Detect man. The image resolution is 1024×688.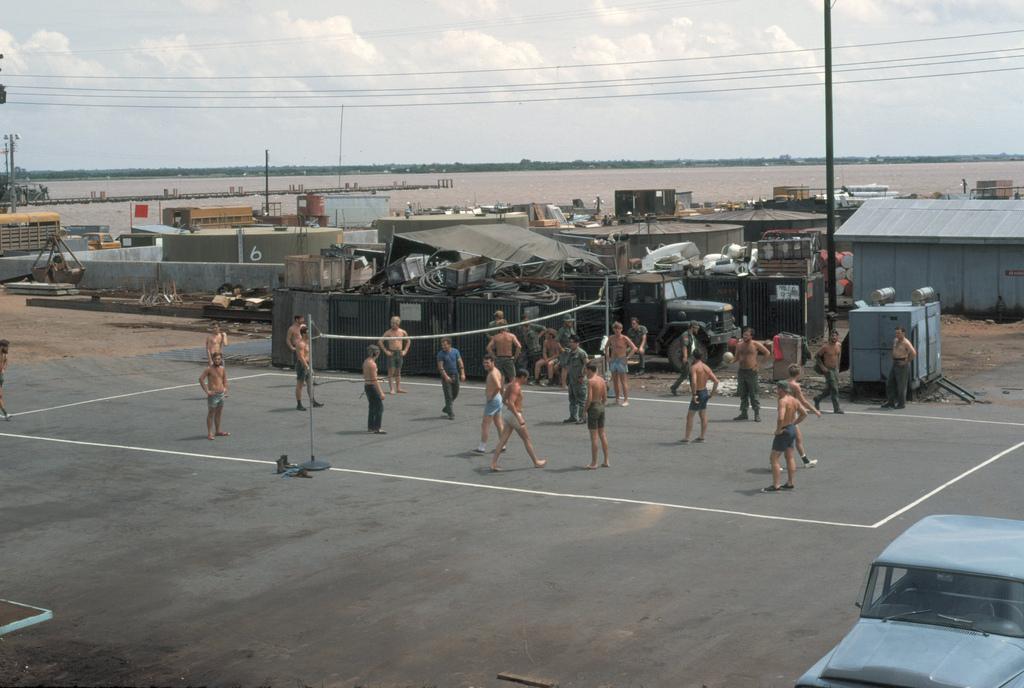
BBox(437, 342, 464, 418).
